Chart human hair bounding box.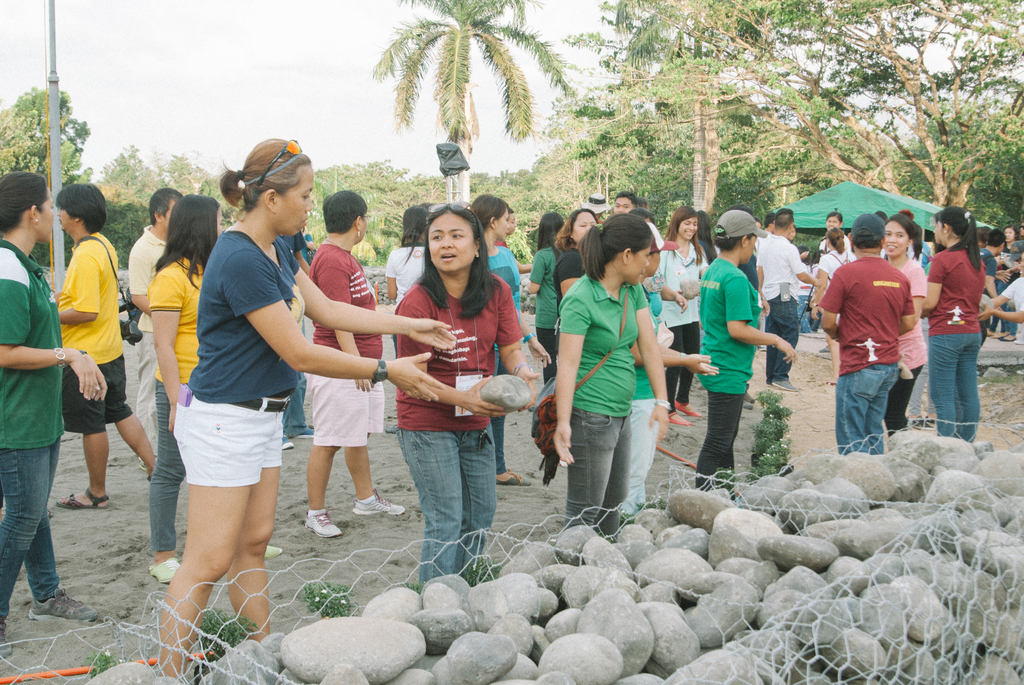
Charted: 696/207/716/268.
